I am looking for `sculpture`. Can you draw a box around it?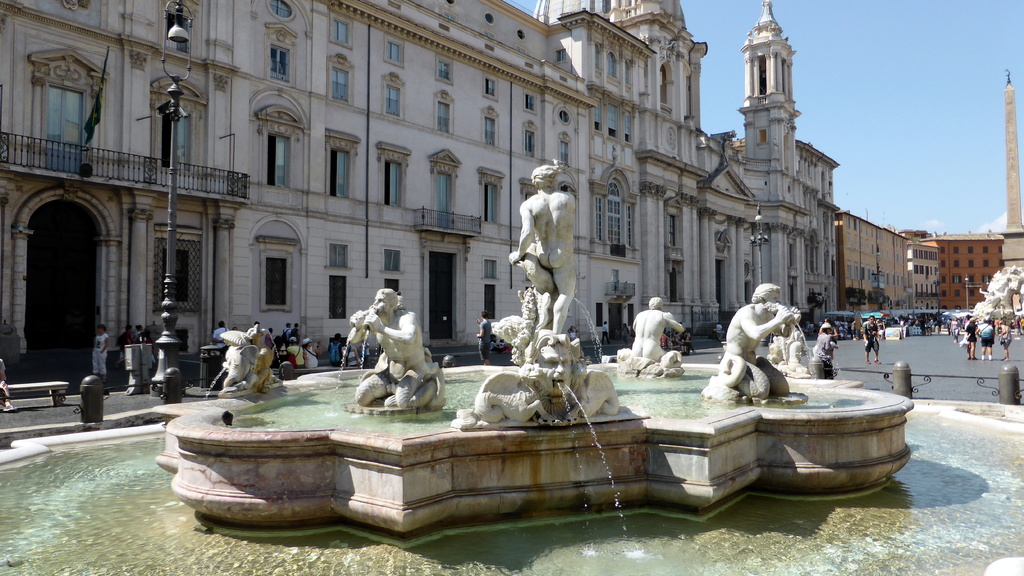
Sure, the bounding box is (x1=479, y1=325, x2=618, y2=425).
